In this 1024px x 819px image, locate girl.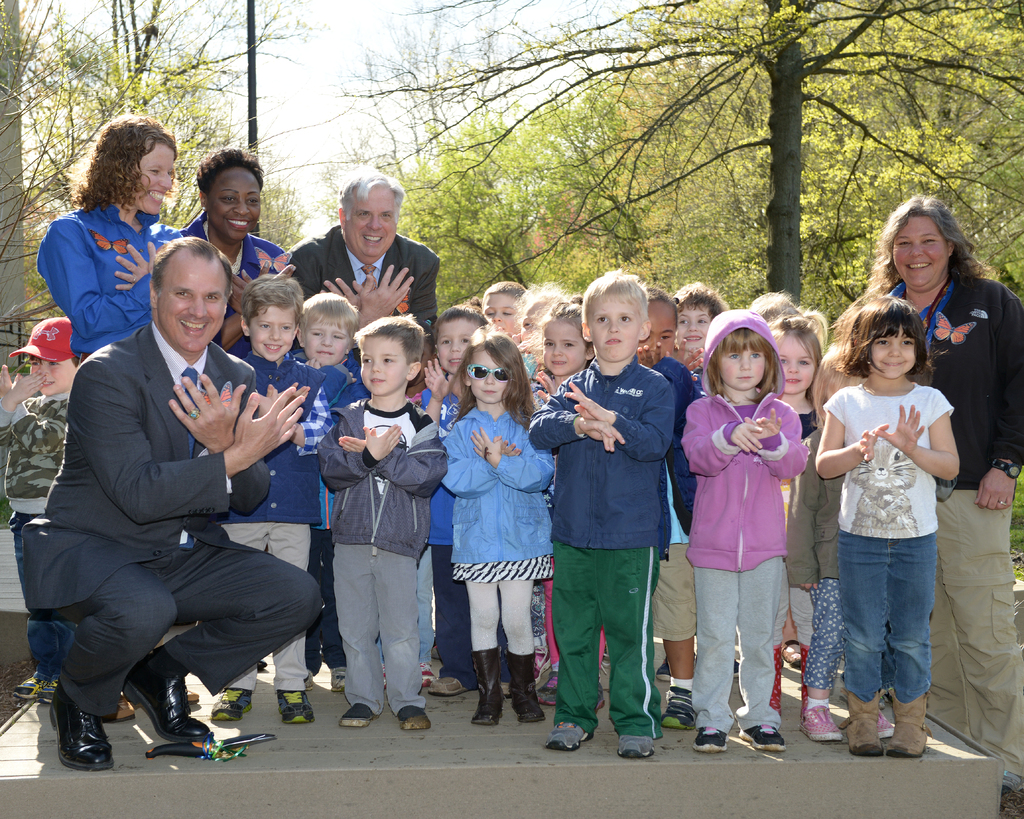
Bounding box: <bbox>438, 323, 557, 726</bbox>.
